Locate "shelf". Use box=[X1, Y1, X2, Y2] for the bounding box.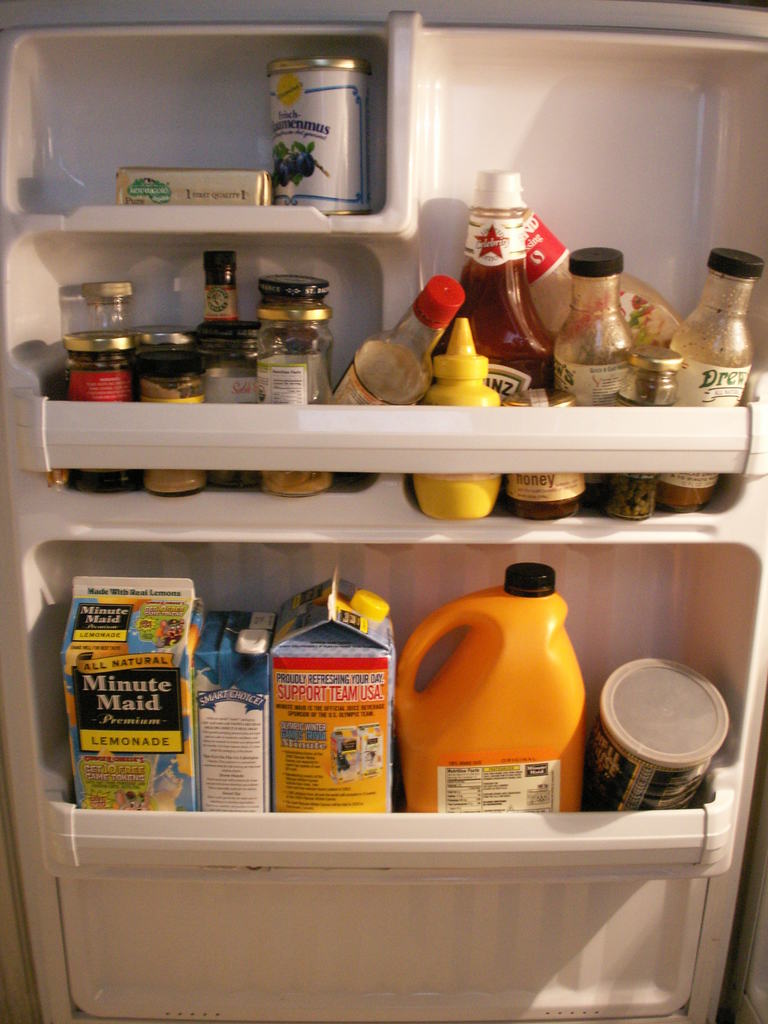
box=[0, 0, 767, 1023].
